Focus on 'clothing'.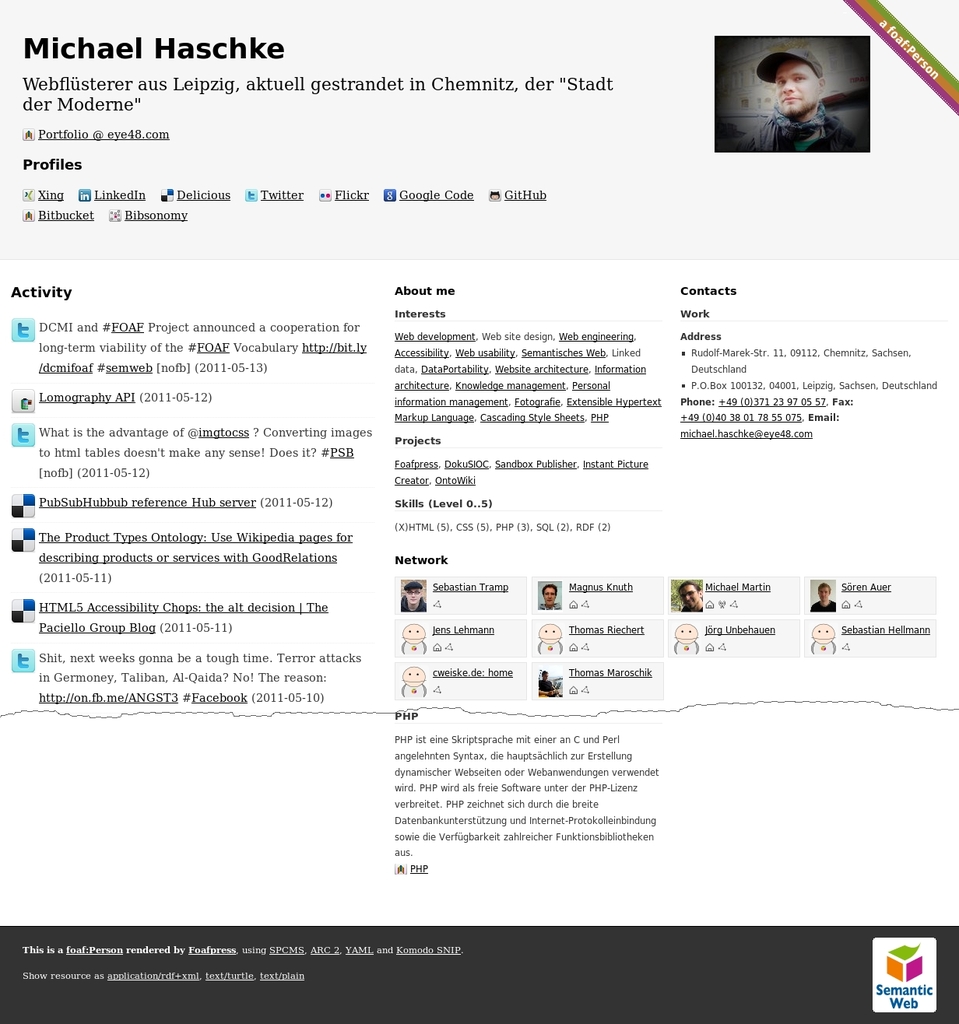
Focused at (x1=542, y1=605, x2=560, y2=610).
